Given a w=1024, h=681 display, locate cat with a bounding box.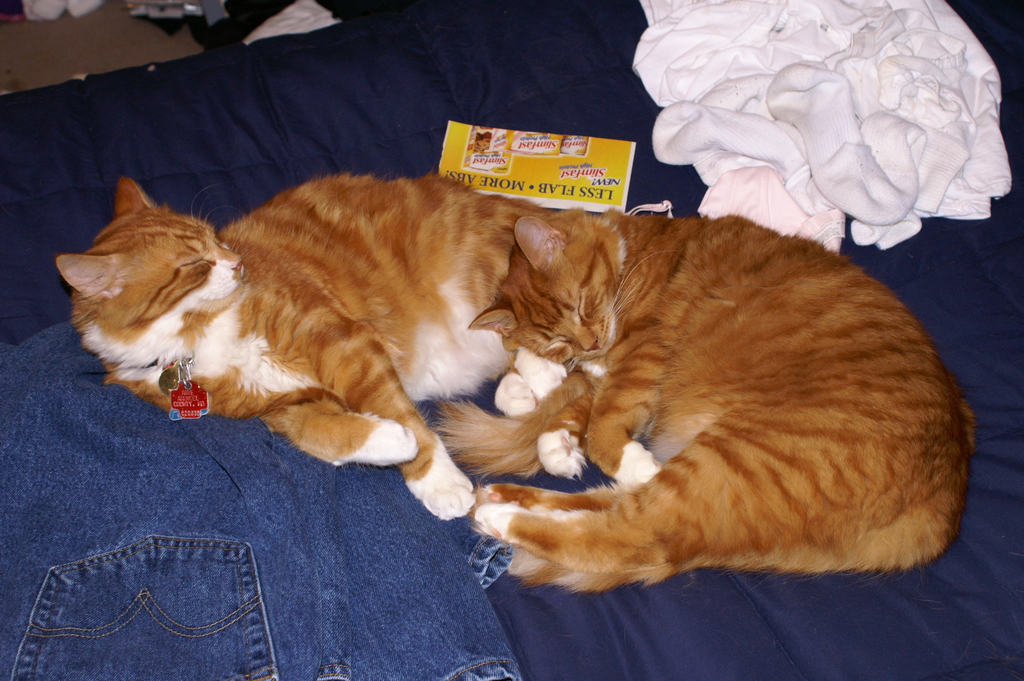
Located: x1=54 y1=174 x2=598 y2=521.
